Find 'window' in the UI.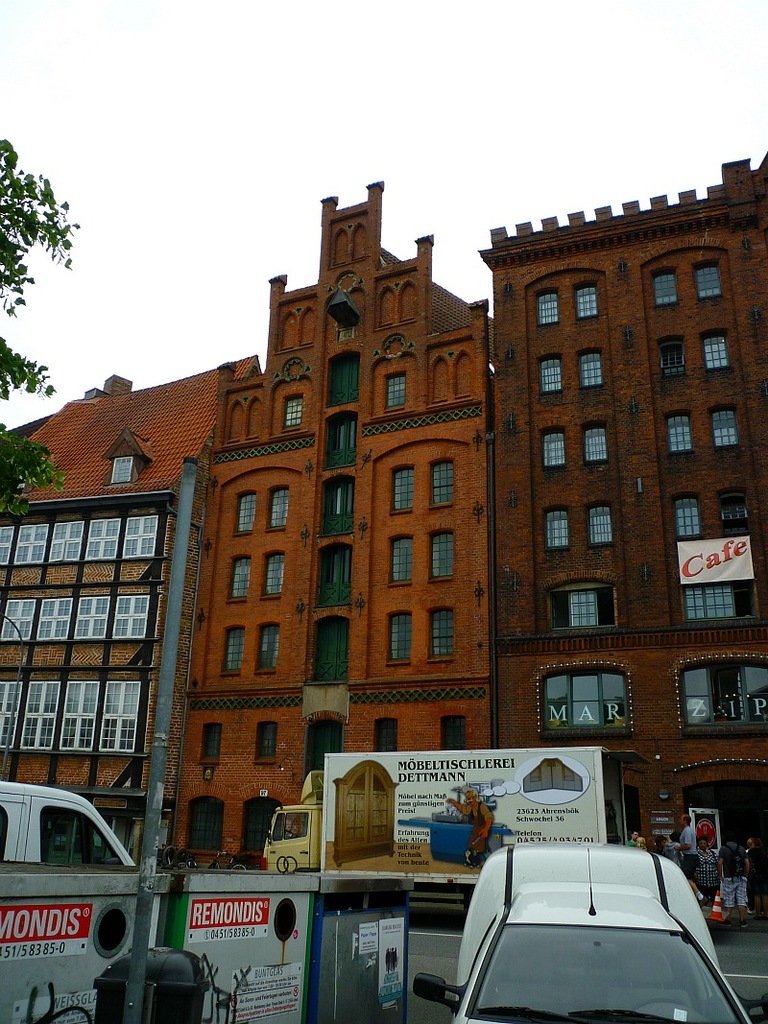
UI element at [x1=322, y1=412, x2=358, y2=470].
